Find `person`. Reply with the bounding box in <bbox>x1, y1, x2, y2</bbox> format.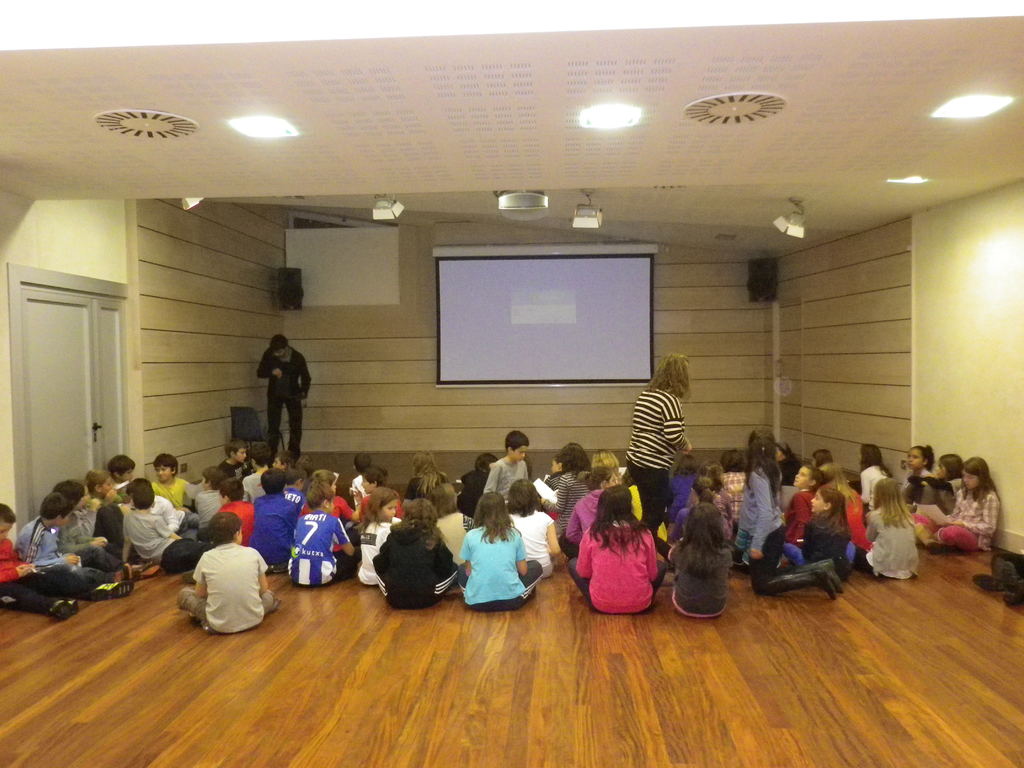
<bbox>271, 452, 294, 477</bbox>.
